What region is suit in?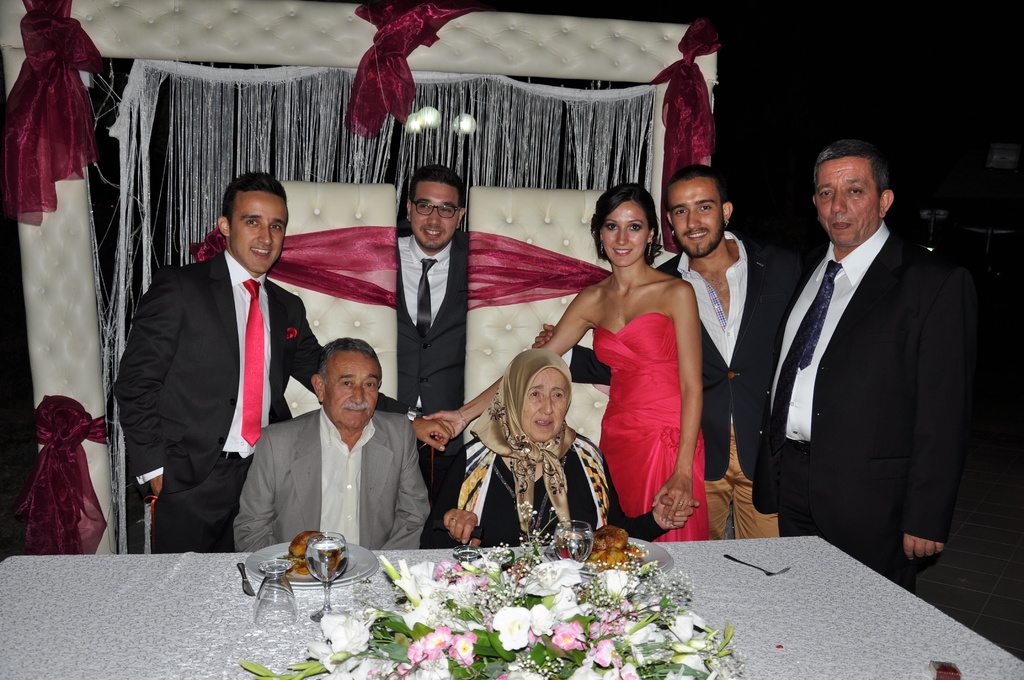
[x1=753, y1=222, x2=970, y2=595].
